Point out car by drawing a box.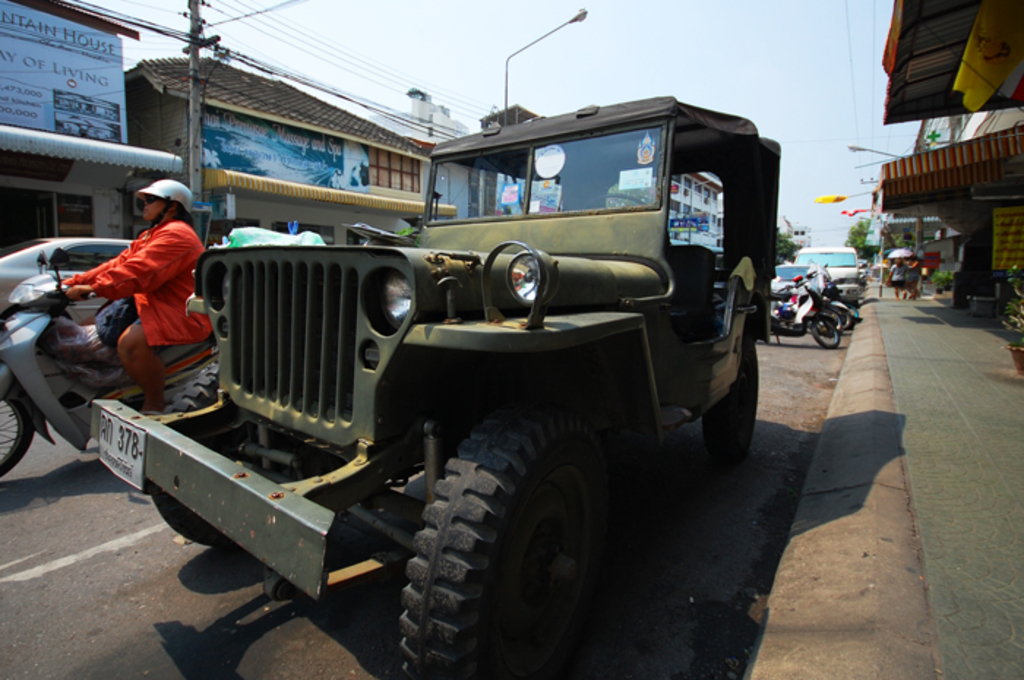
(x1=768, y1=260, x2=829, y2=297).
